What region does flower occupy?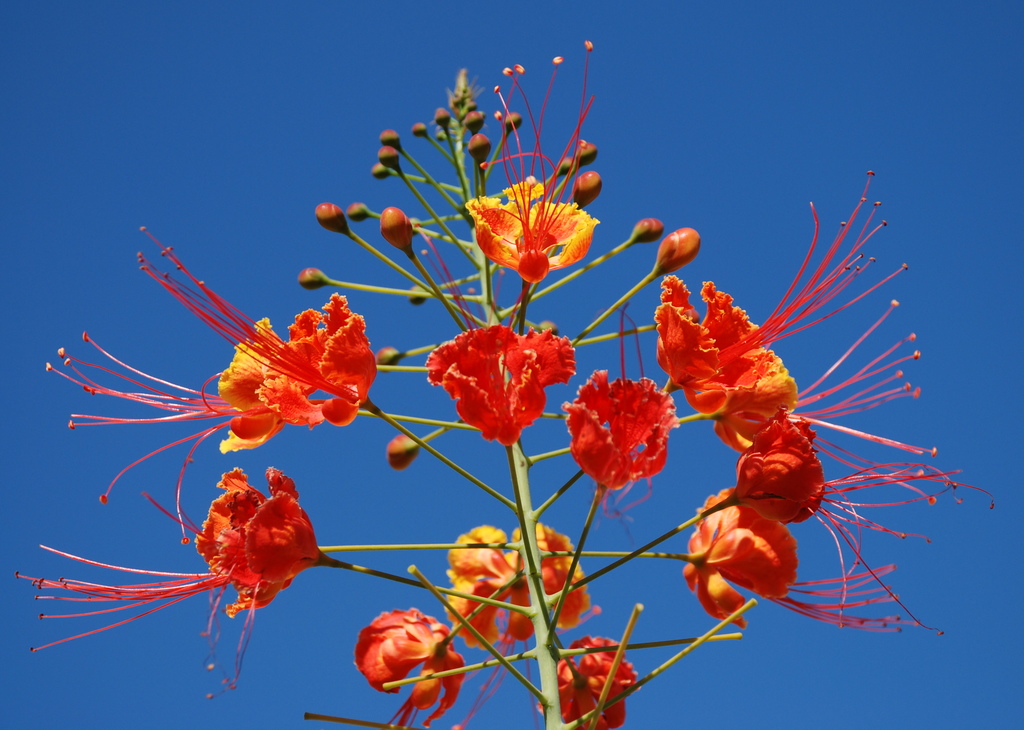
detection(186, 459, 326, 618).
